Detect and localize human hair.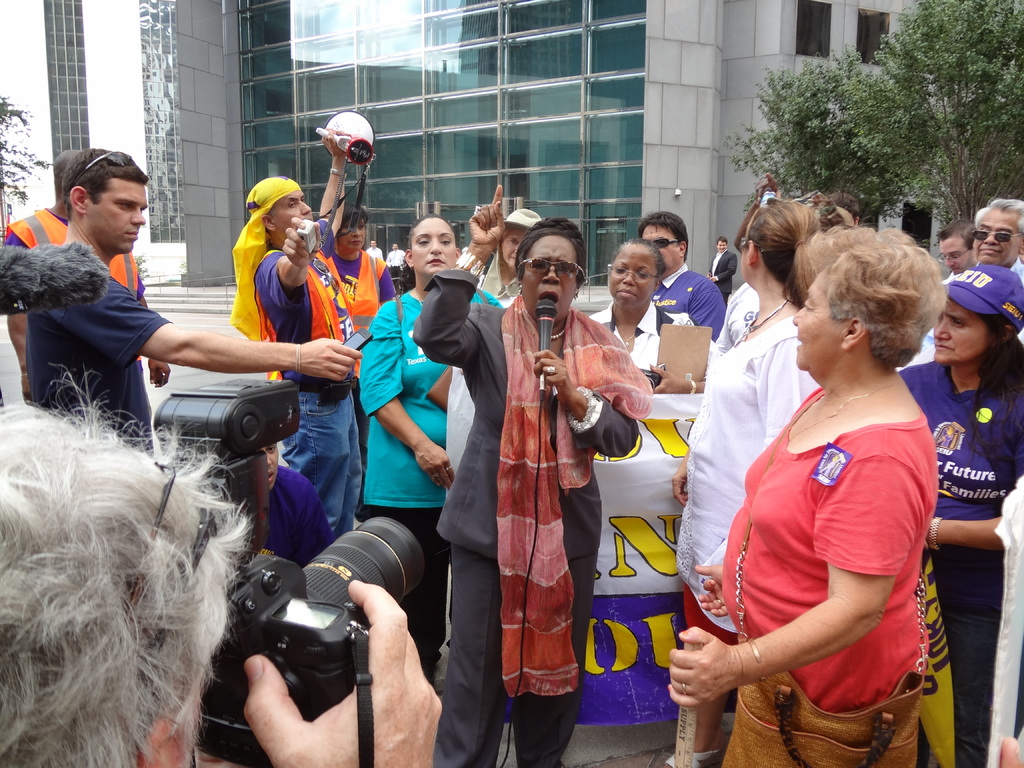
Localized at [516, 216, 588, 292].
